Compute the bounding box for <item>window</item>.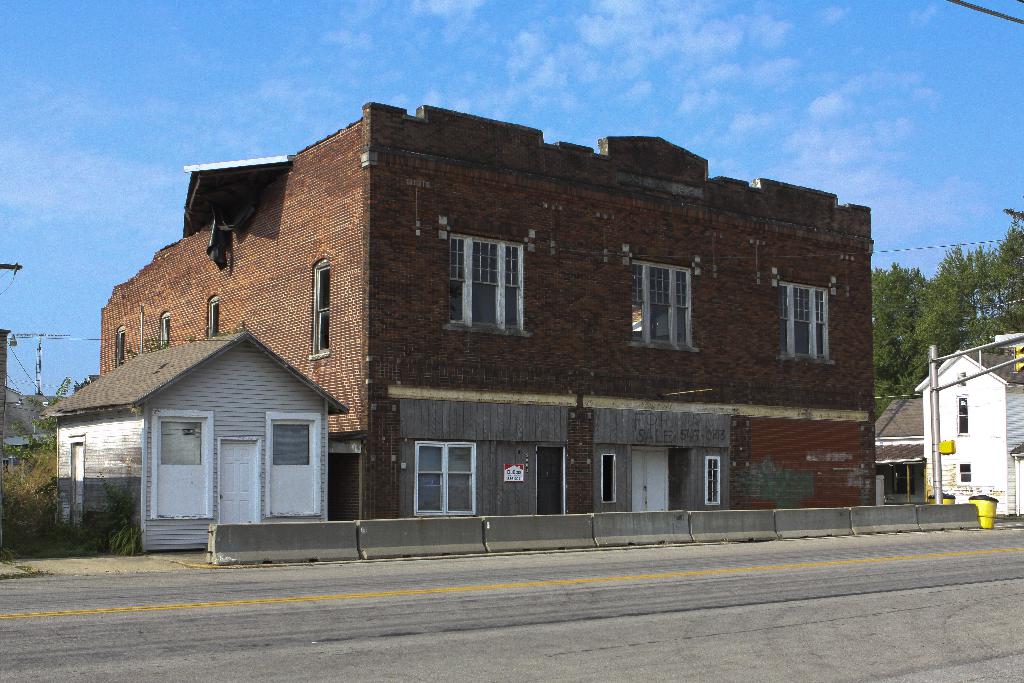
780, 276, 830, 362.
